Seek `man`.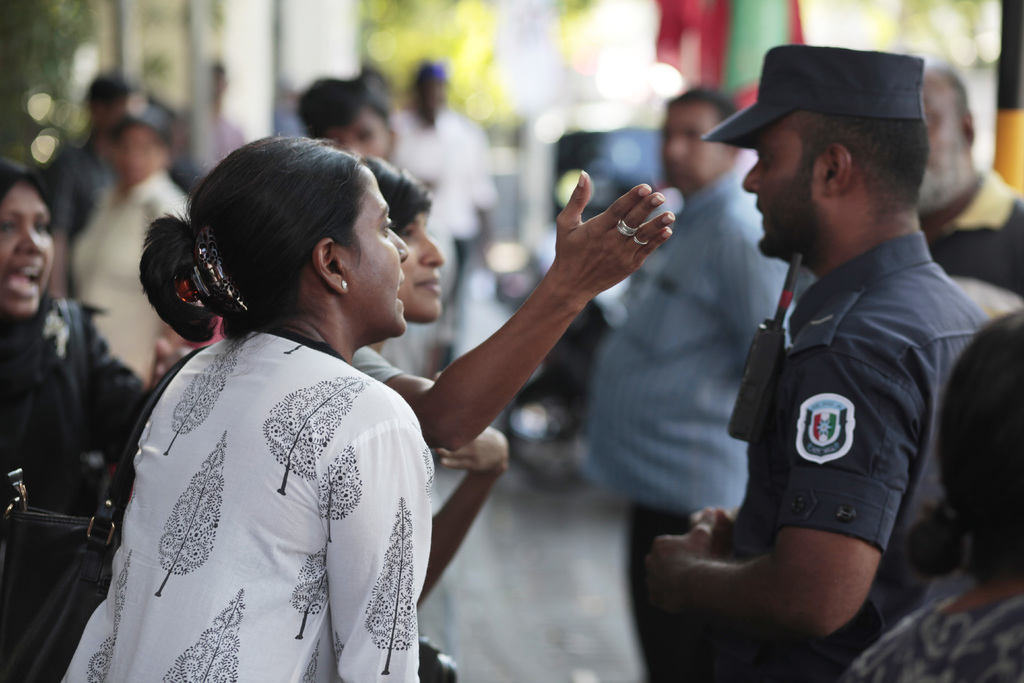
(x1=921, y1=49, x2=1023, y2=297).
